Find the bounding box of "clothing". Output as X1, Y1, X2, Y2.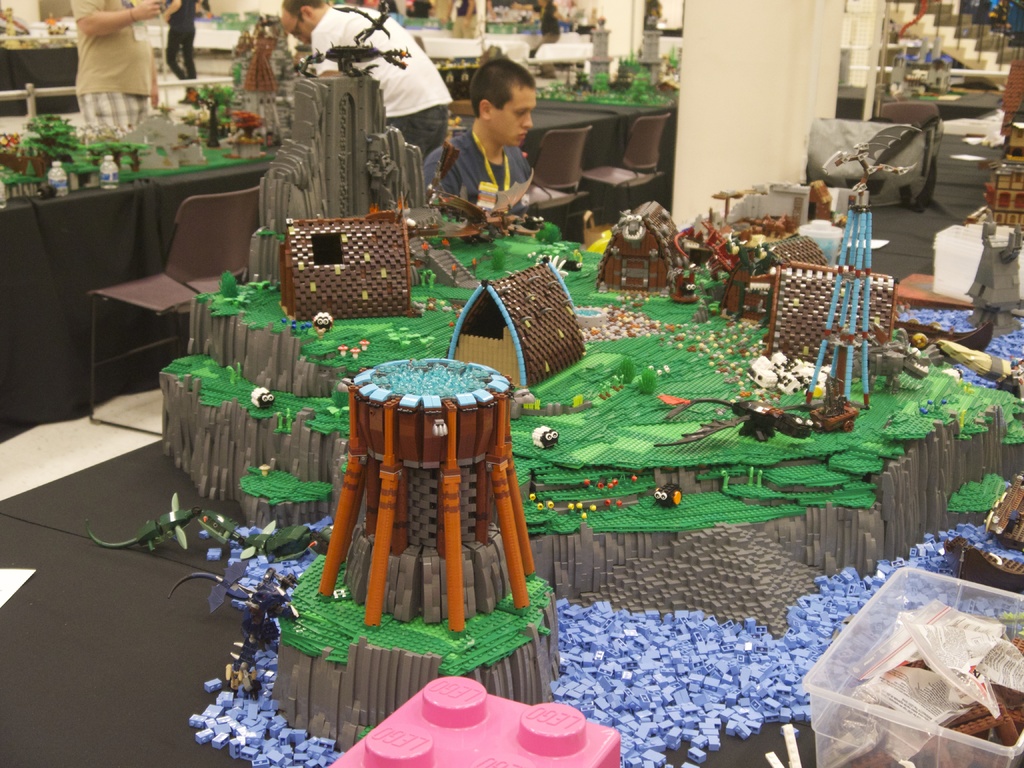
308, 0, 456, 142.
